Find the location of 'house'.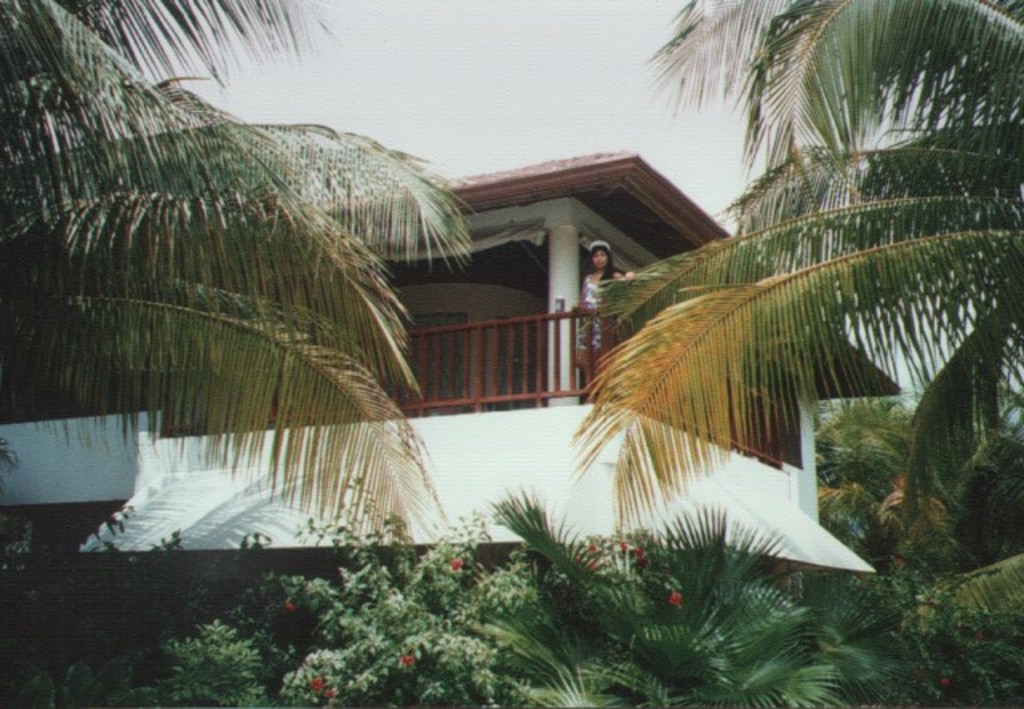
Location: [x1=0, y1=150, x2=923, y2=578].
